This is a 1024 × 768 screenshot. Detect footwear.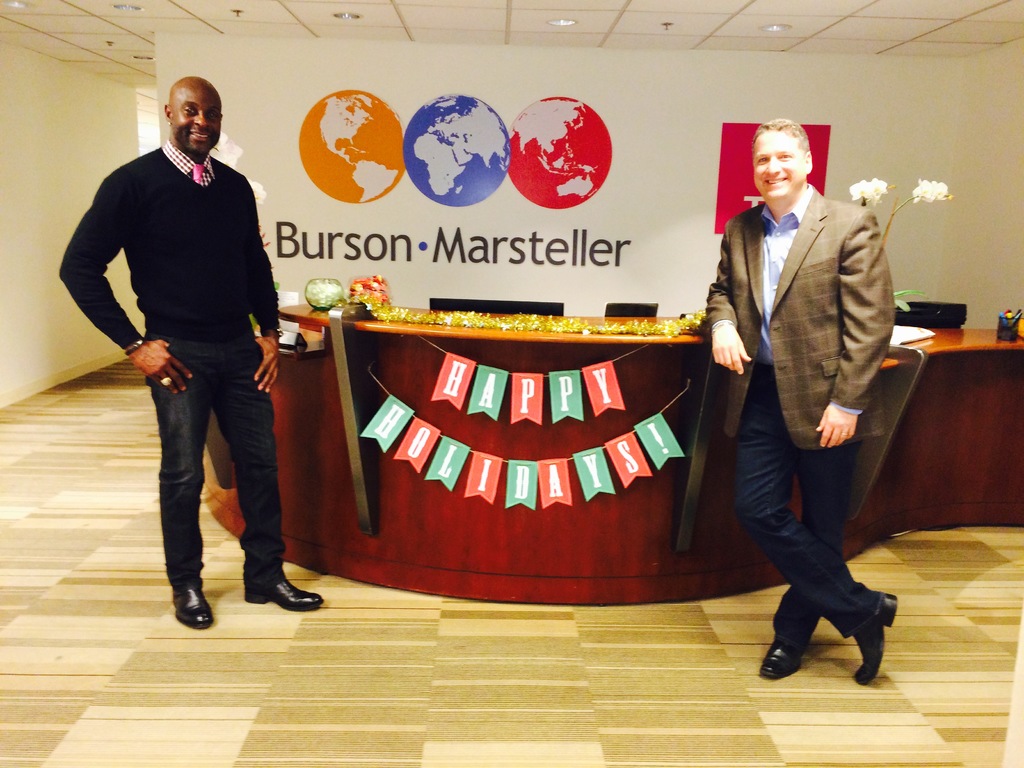
BBox(756, 636, 806, 682).
